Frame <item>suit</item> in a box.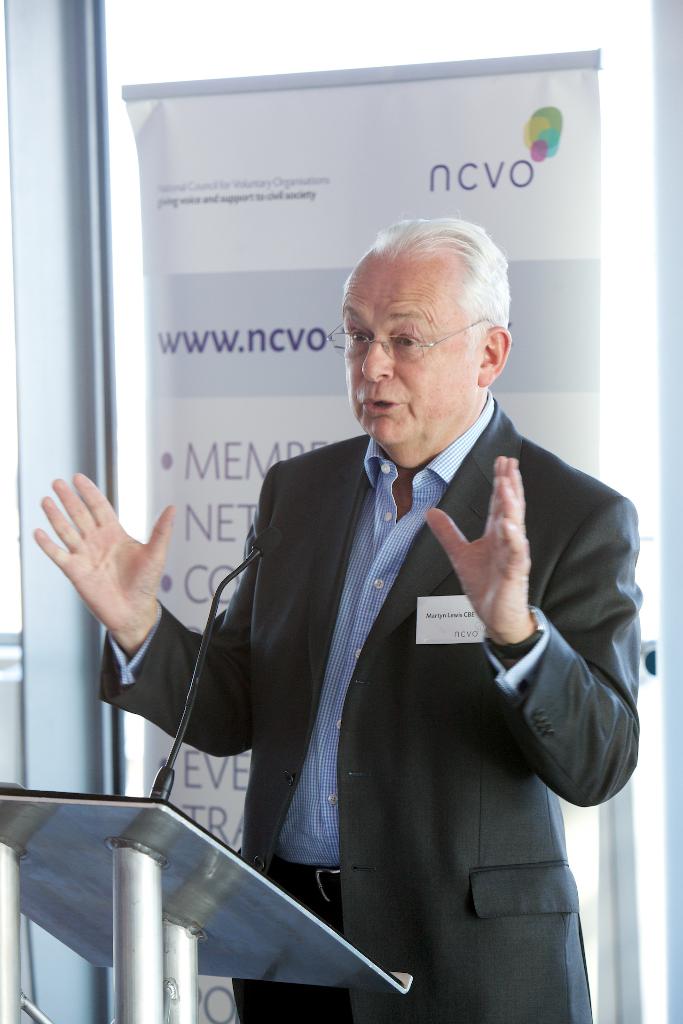
[x1=205, y1=376, x2=635, y2=1012].
